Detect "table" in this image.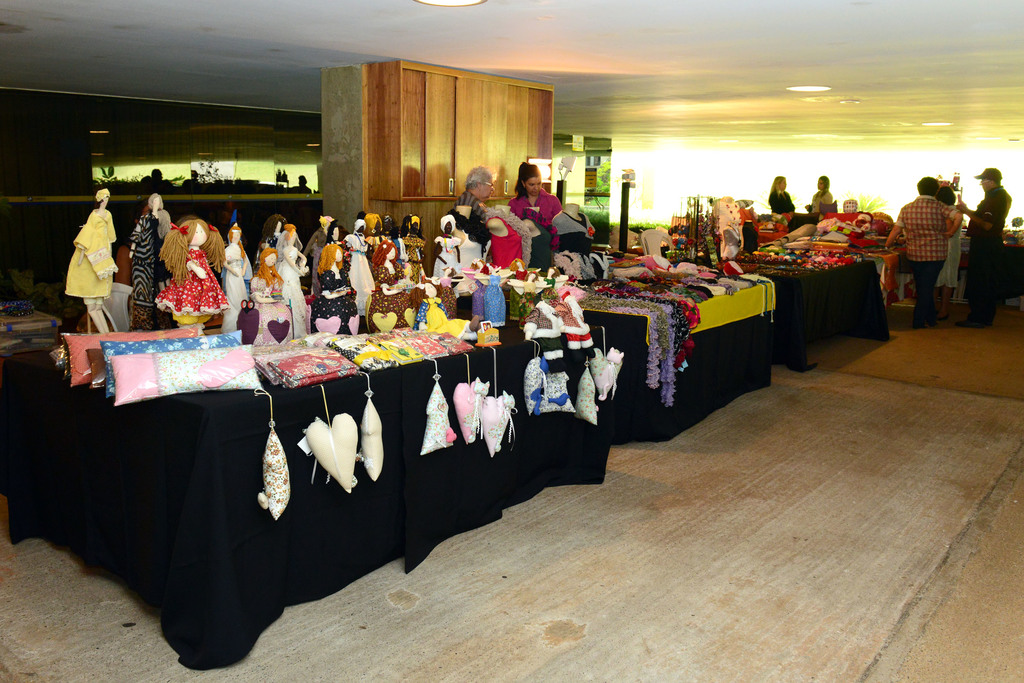
Detection: (x1=530, y1=260, x2=774, y2=437).
